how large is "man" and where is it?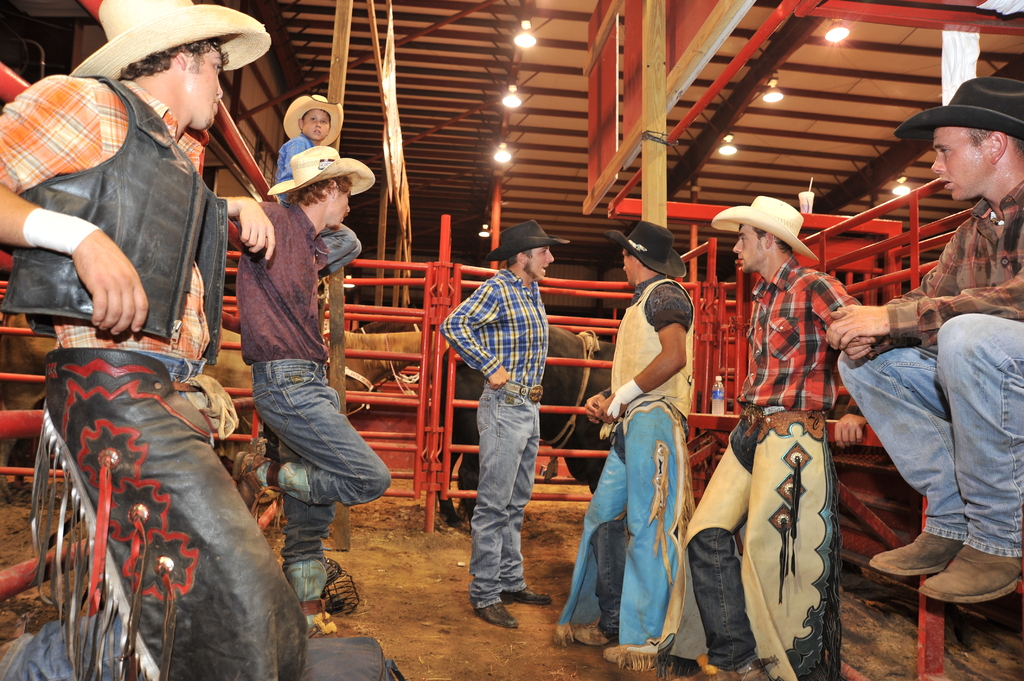
Bounding box: [0, 0, 307, 680].
